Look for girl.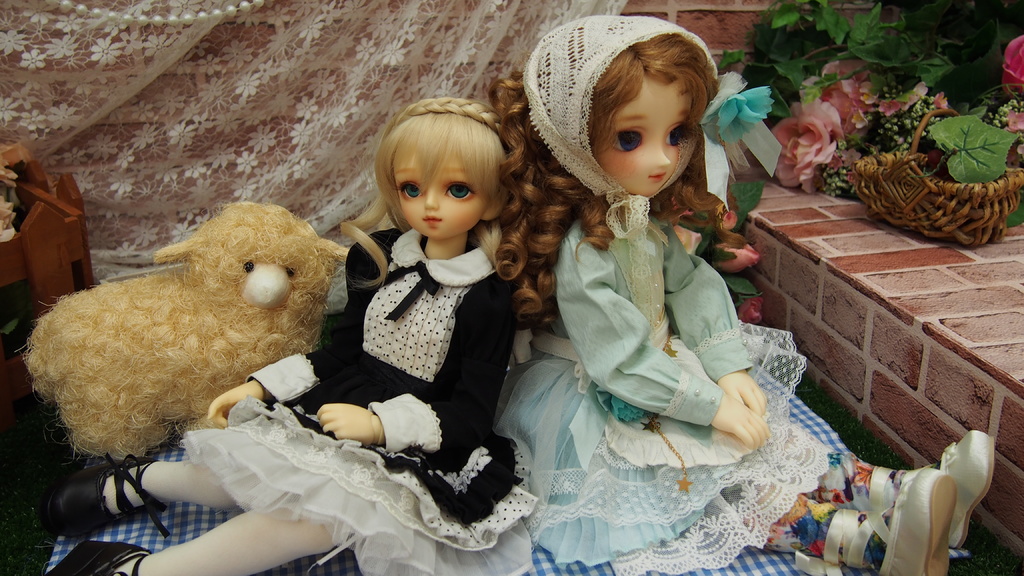
Found: left=492, top=13, right=993, bottom=575.
